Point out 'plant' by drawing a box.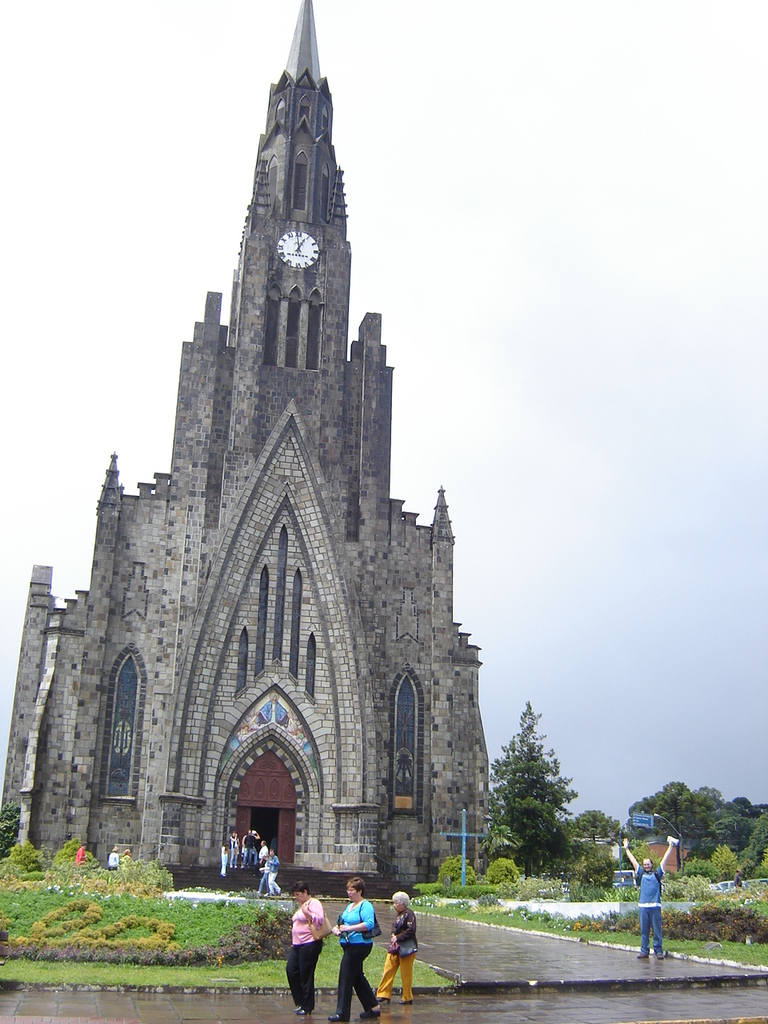
Rect(631, 915, 642, 933).
